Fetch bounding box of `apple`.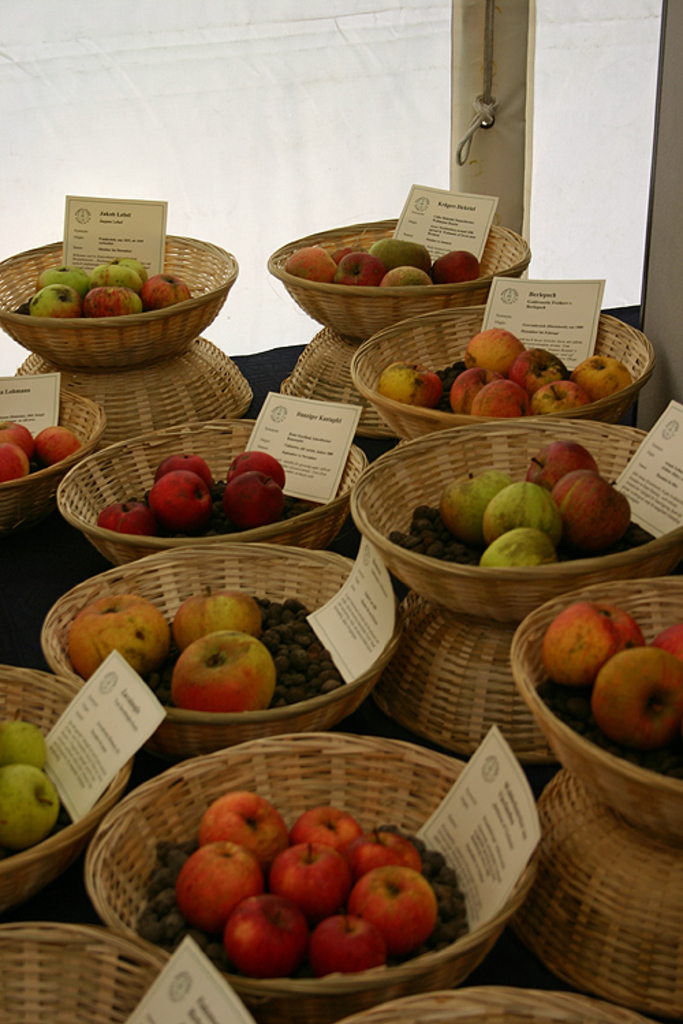
Bbox: l=167, t=628, r=277, b=711.
